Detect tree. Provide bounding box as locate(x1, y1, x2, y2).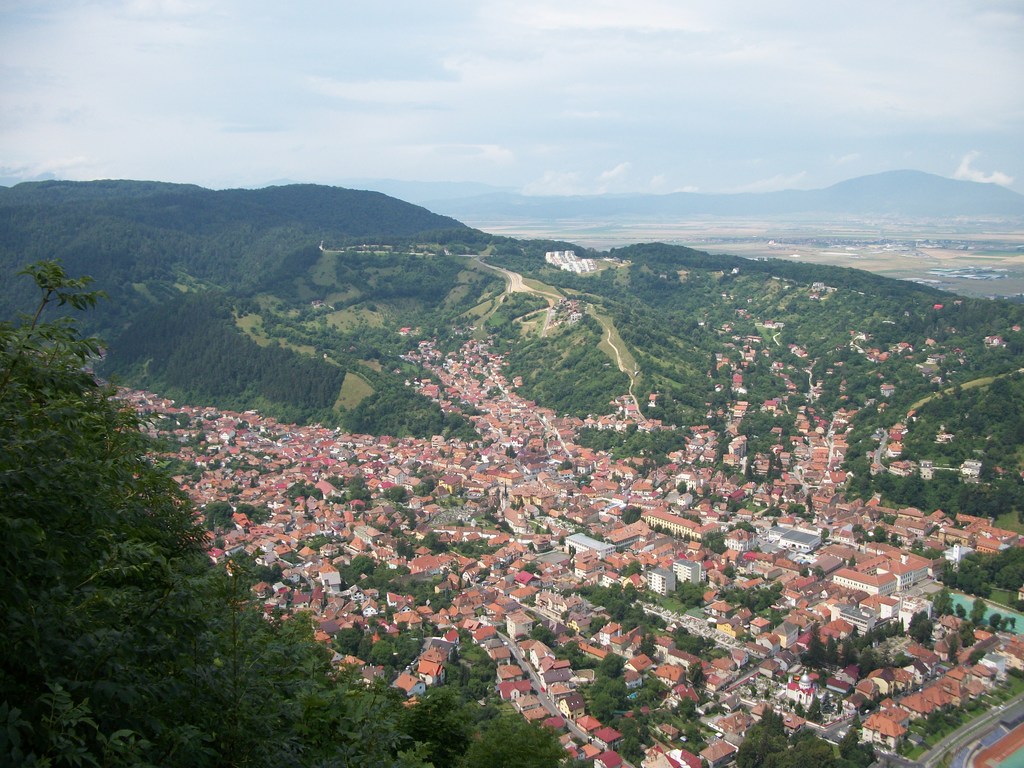
locate(405, 655, 572, 767).
